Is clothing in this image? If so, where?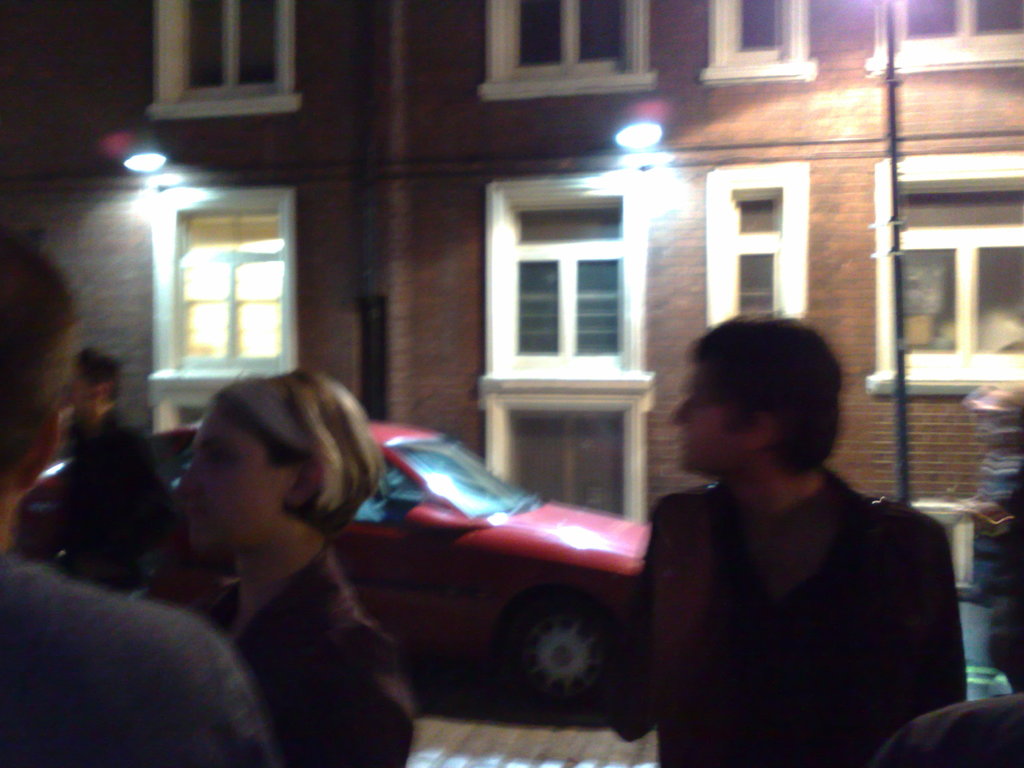
Yes, at (x1=29, y1=413, x2=183, y2=589).
